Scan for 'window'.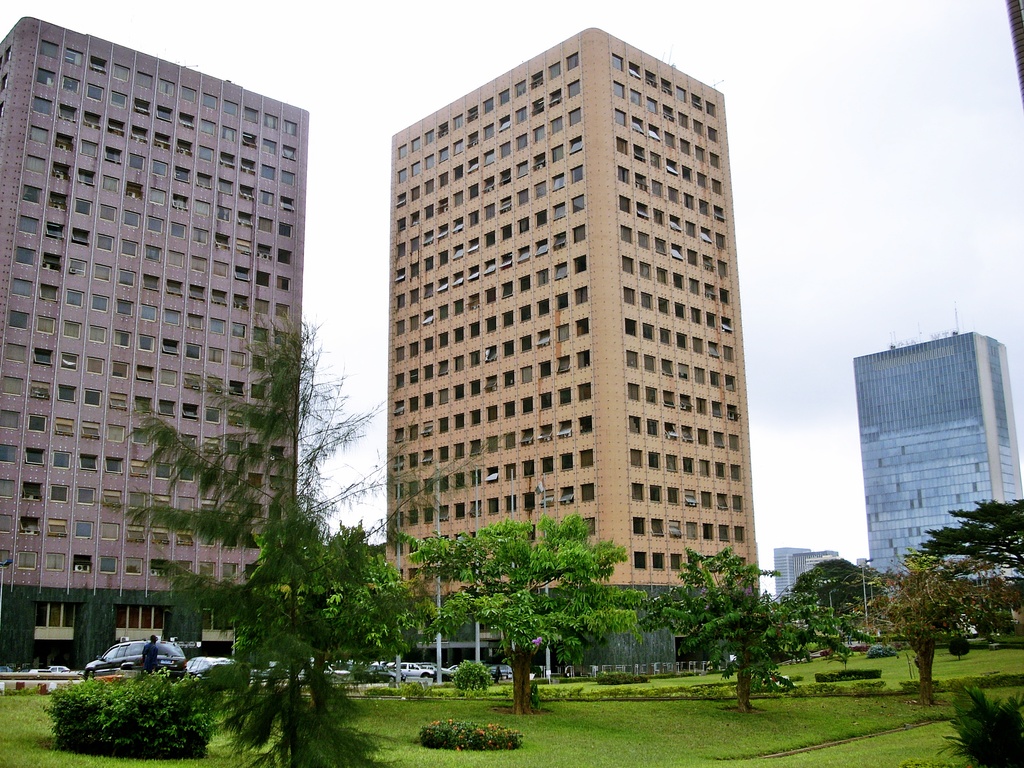
Scan result: box=[456, 477, 464, 489].
